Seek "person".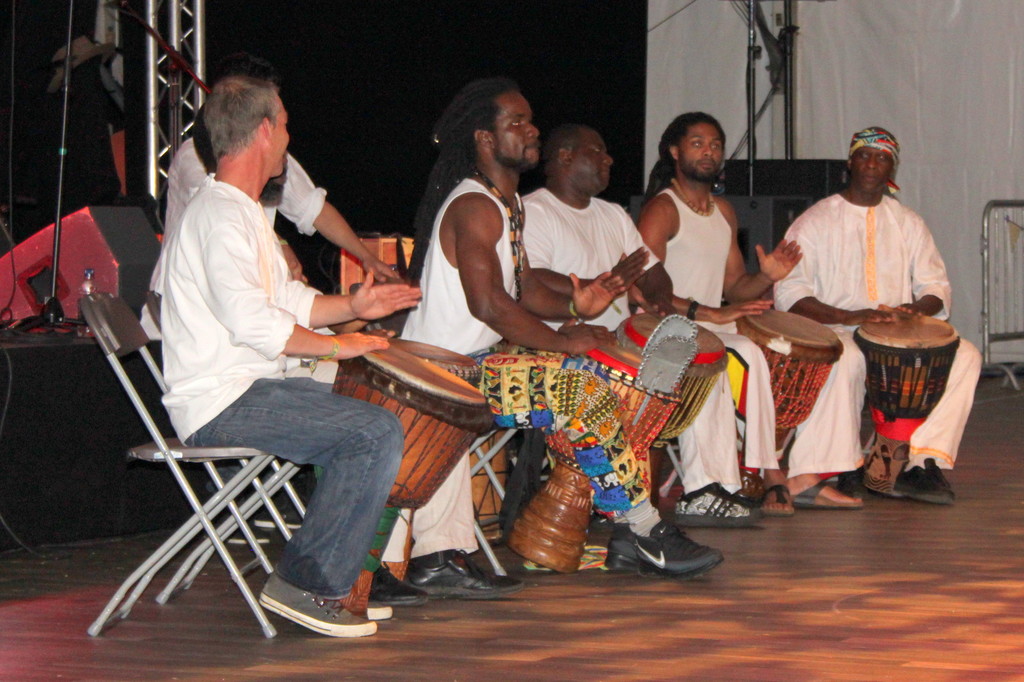
(275,226,527,608).
